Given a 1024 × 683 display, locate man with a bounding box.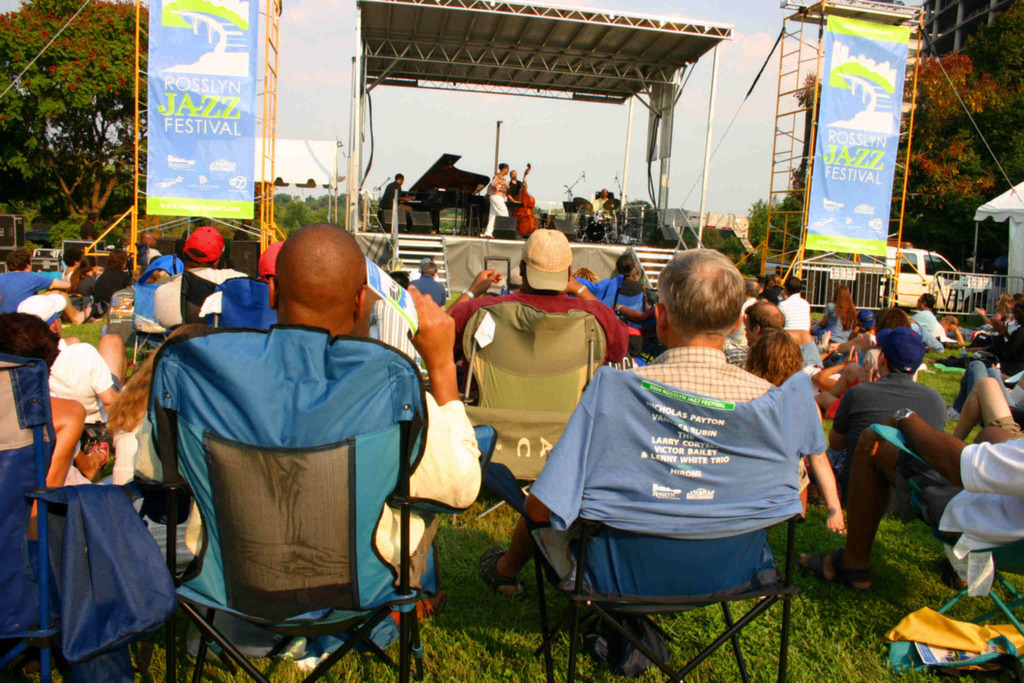
Located: locate(721, 274, 764, 350).
